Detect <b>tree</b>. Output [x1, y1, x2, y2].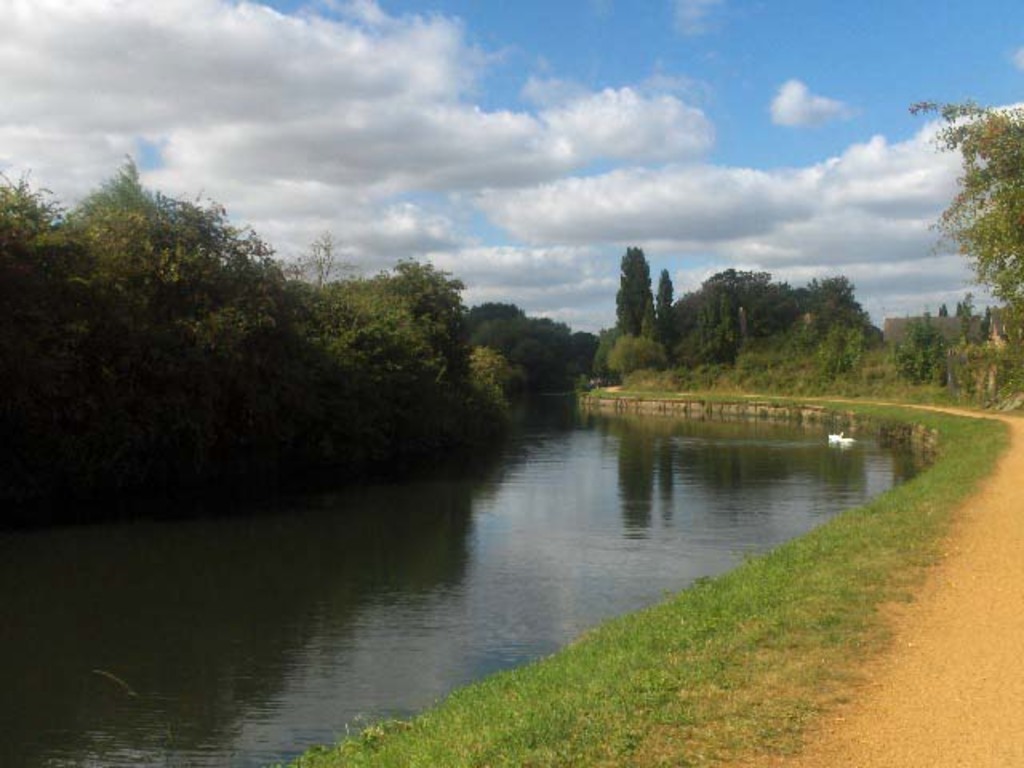
[907, 99, 1022, 347].
